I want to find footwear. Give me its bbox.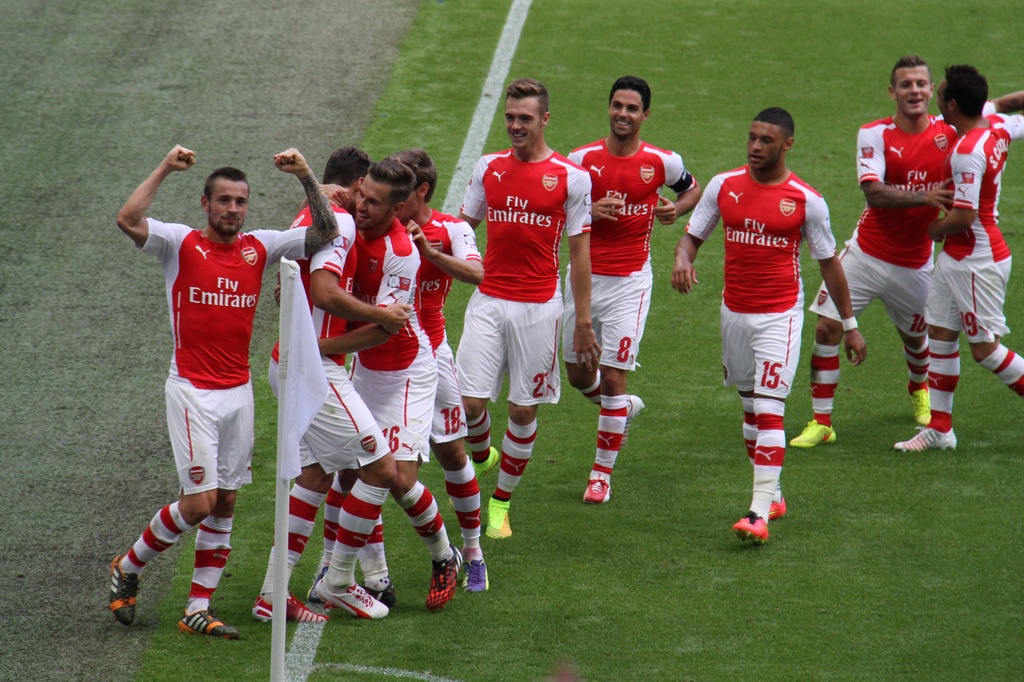
{"x1": 473, "y1": 450, "x2": 497, "y2": 475}.
